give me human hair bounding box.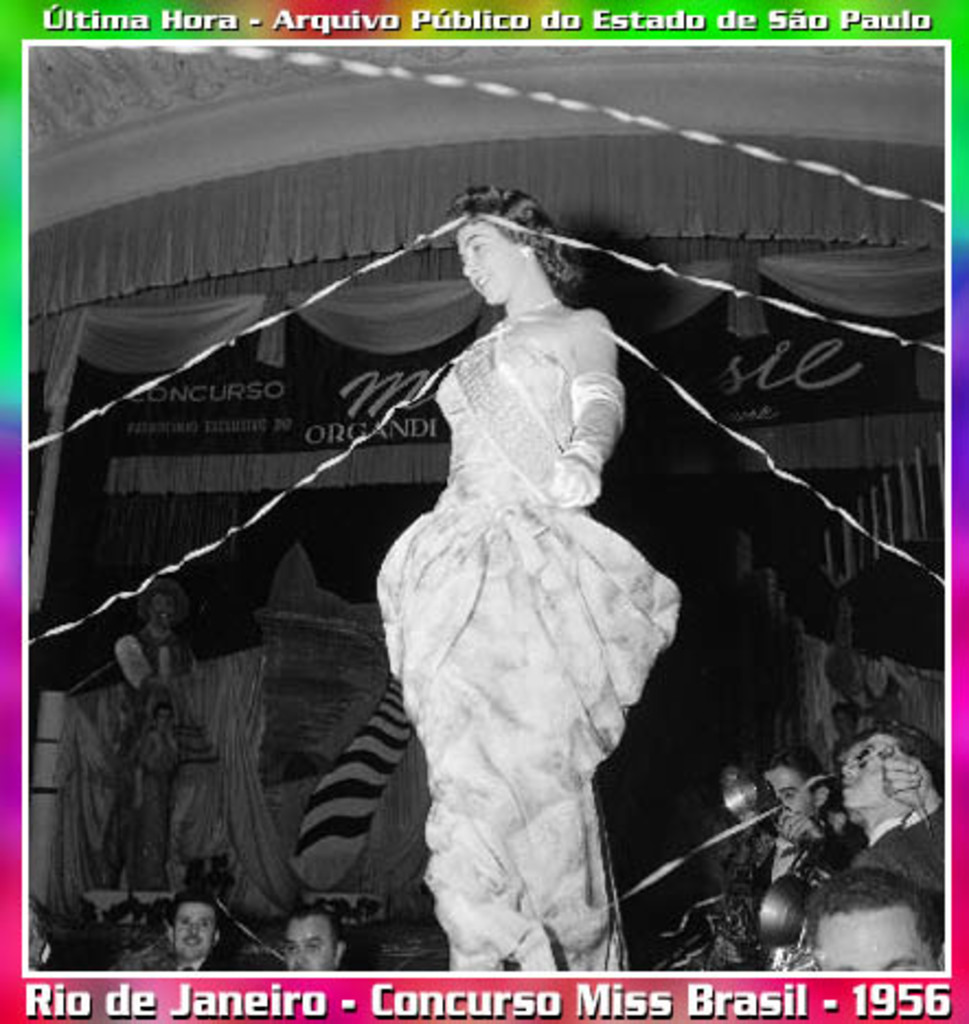
crop(443, 184, 559, 303).
